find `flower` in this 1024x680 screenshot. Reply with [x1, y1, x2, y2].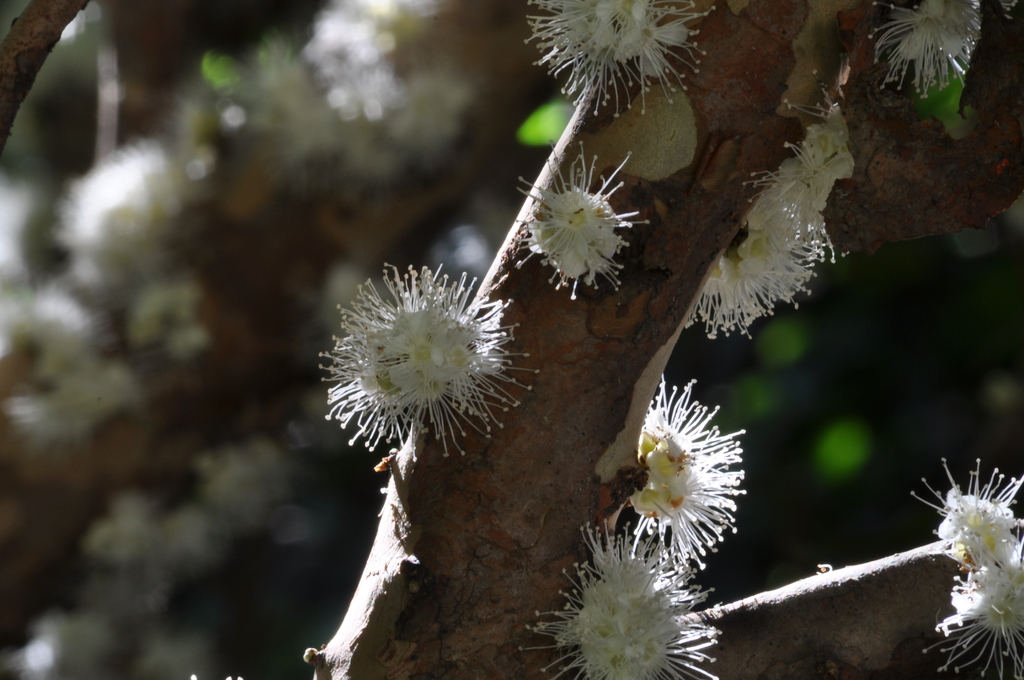
[874, 0, 976, 94].
